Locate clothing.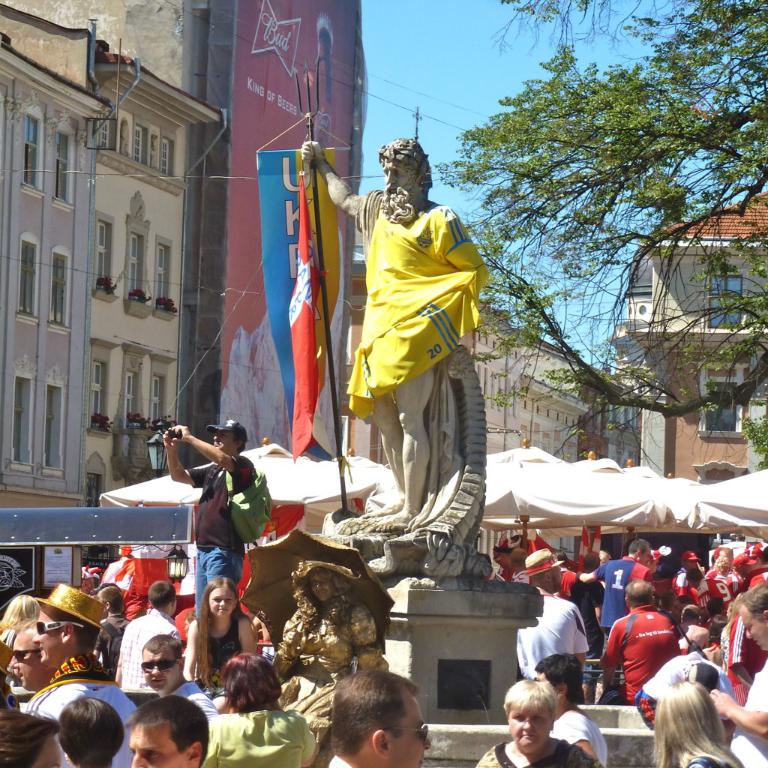
Bounding box: Rect(200, 621, 245, 697).
